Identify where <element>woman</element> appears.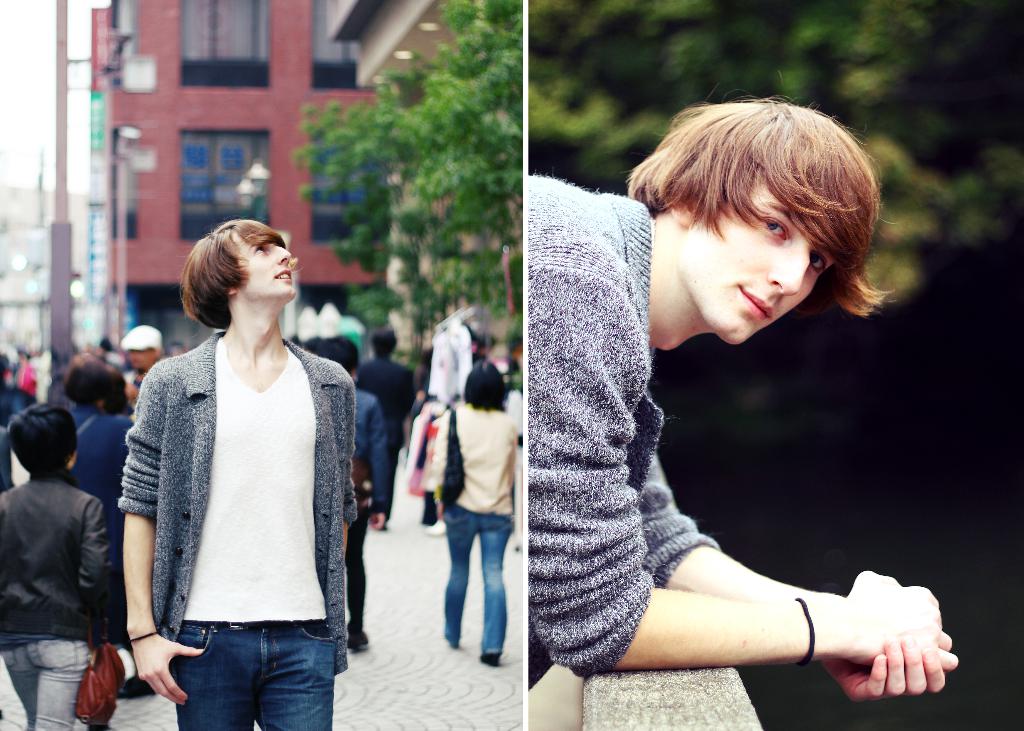
Appears at (422, 357, 525, 659).
